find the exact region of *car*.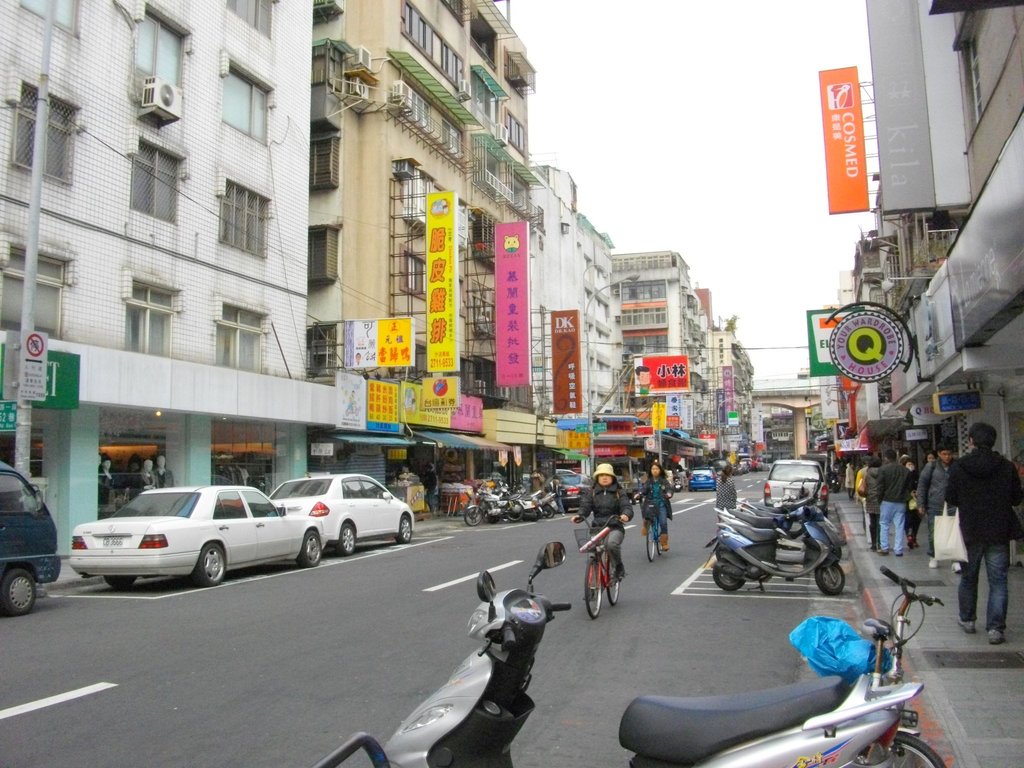
Exact region: detection(266, 473, 417, 549).
